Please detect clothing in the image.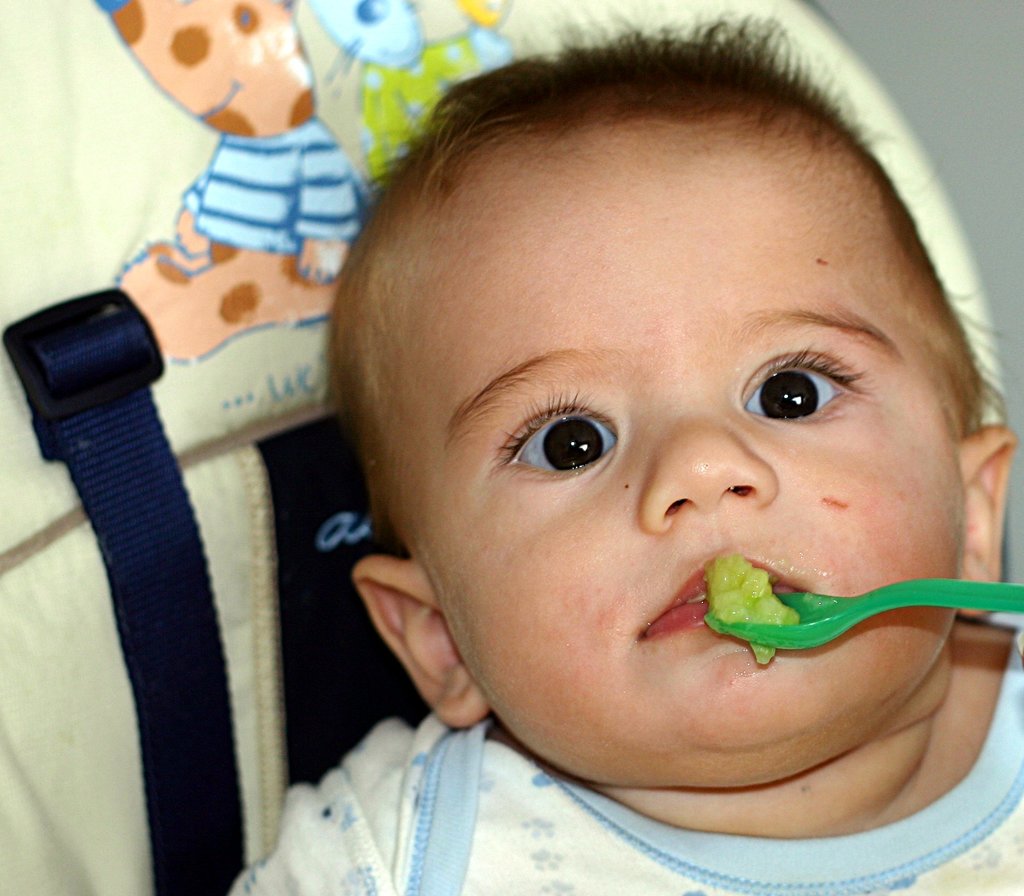
bbox=[218, 626, 1023, 895].
